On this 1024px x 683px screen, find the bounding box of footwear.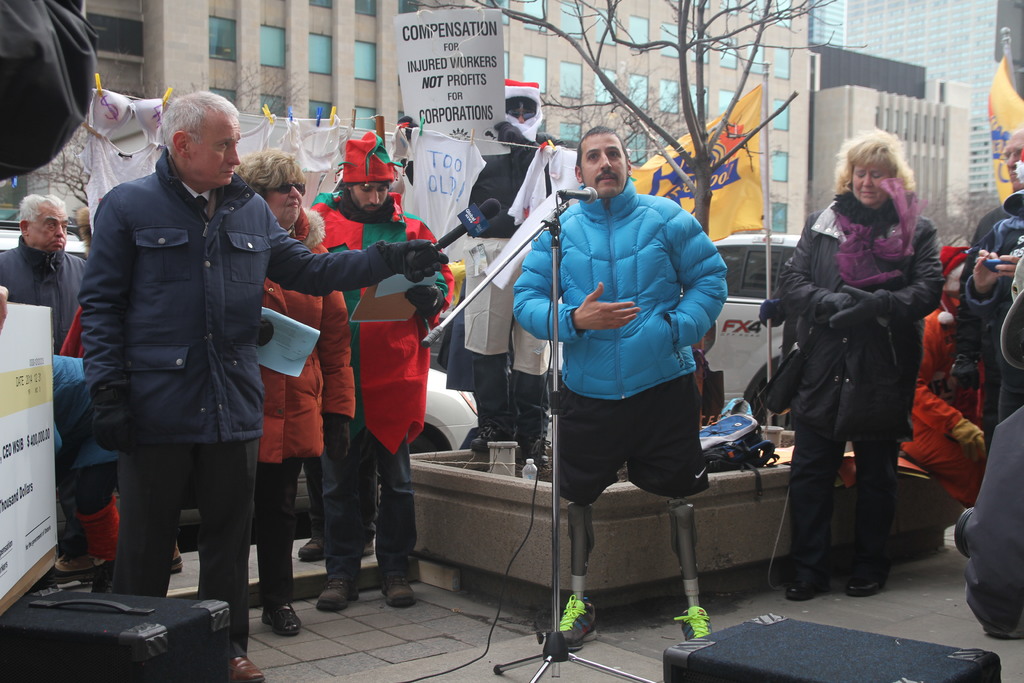
Bounding box: [x1=228, y1=654, x2=265, y2=682].
